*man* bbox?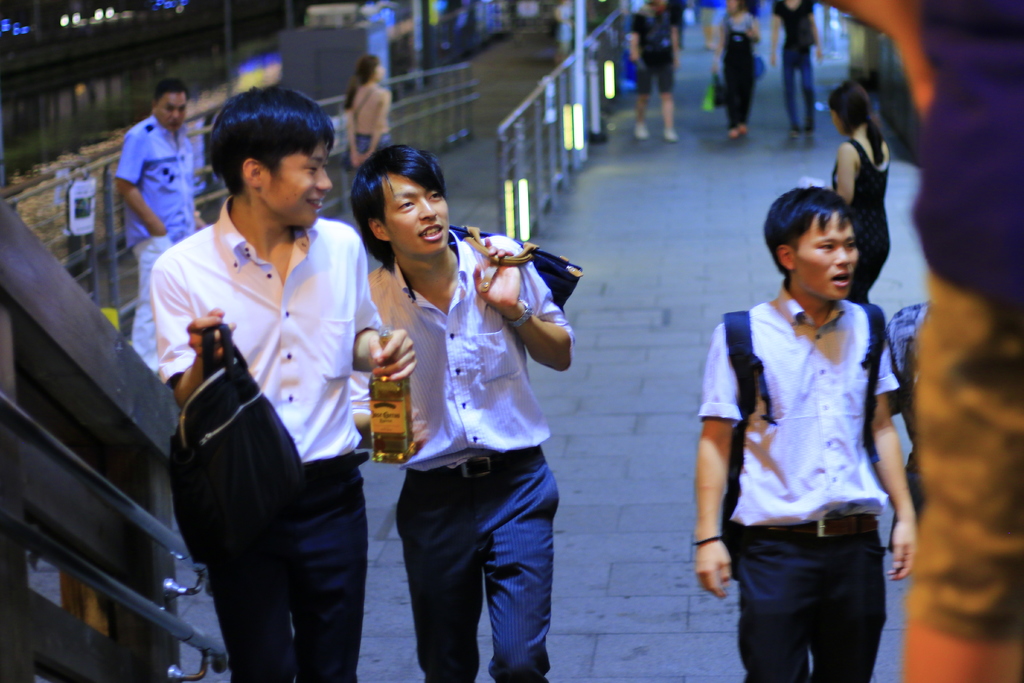
bbox=[118, 80, 205, 369]
